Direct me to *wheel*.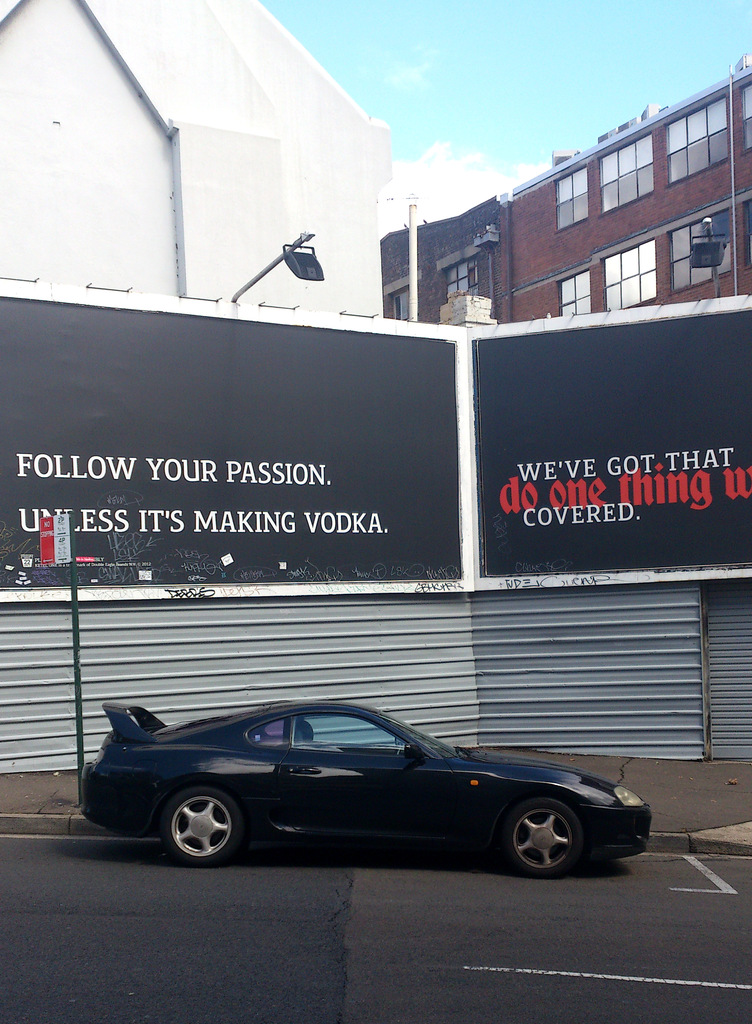
Direction: (x1=499, y1=799, x2=603, y2=877).
